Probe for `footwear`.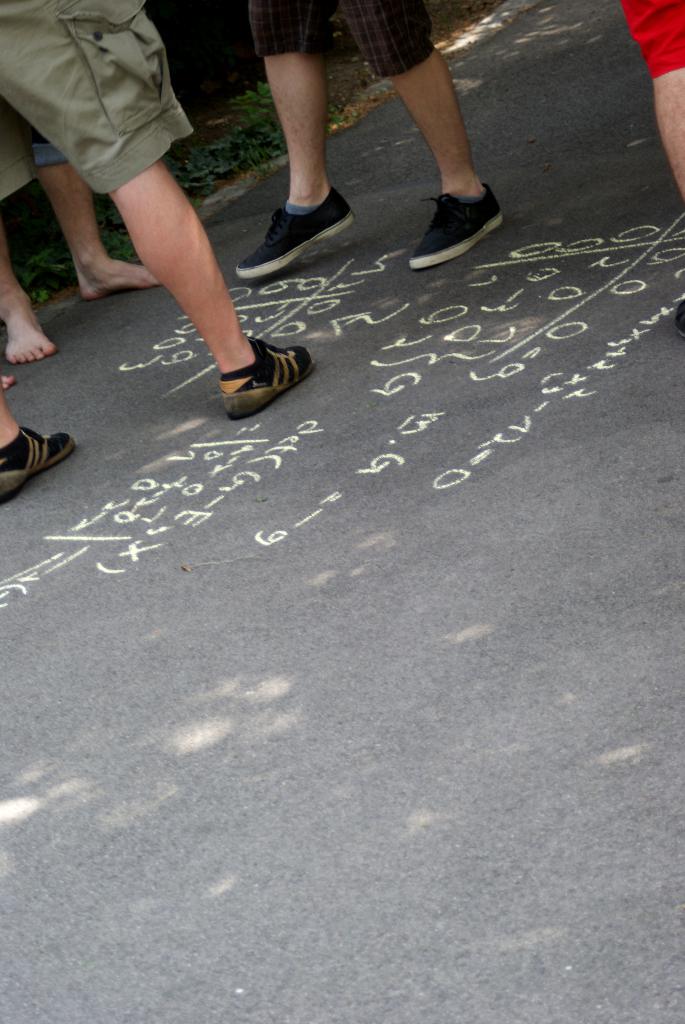
Probe result: rect(233, 186, 358, 280).
